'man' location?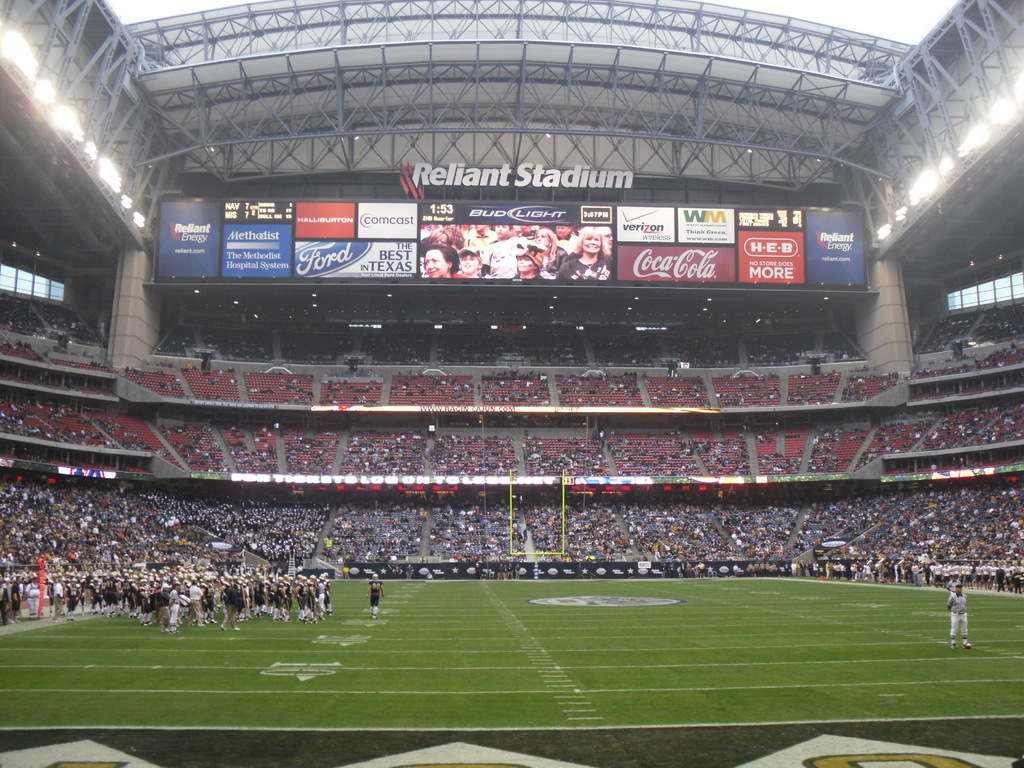
left=942, top=578, right=978, bottom=653
